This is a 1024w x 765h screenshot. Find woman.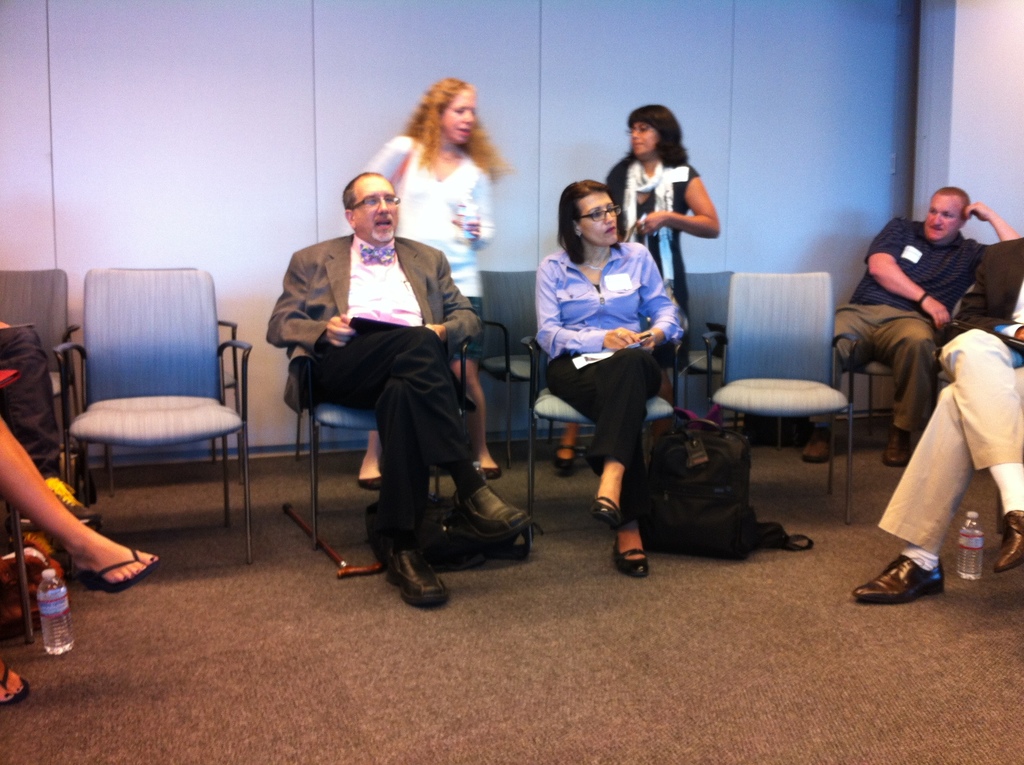
Bounding box: locate(0, 410, 163, 709).
